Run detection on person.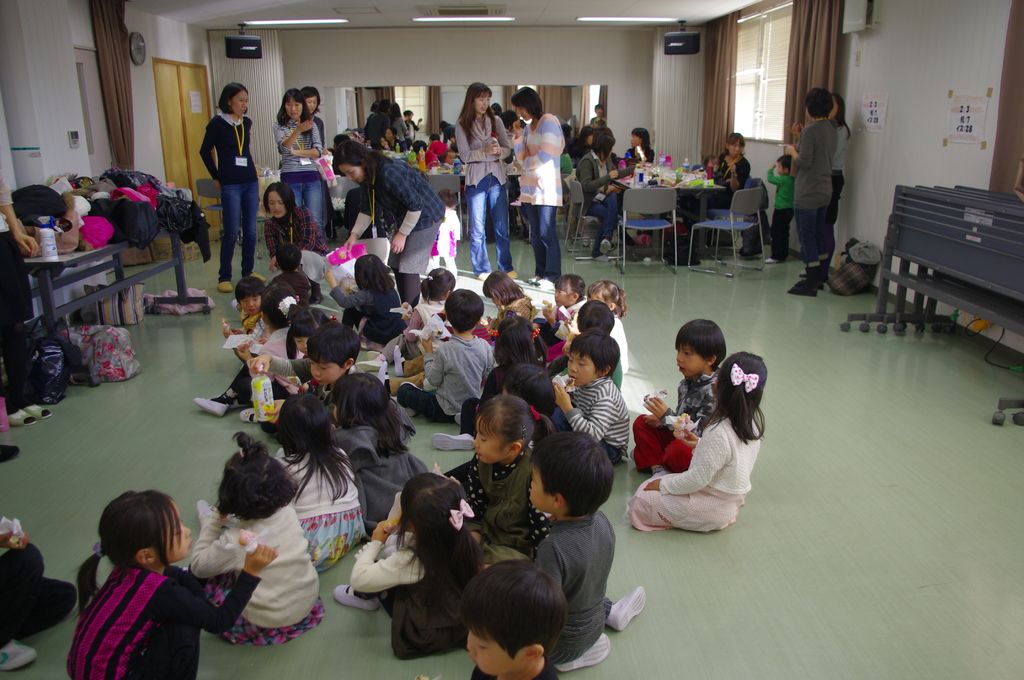
Result: box(258, 176, 310, 284).
